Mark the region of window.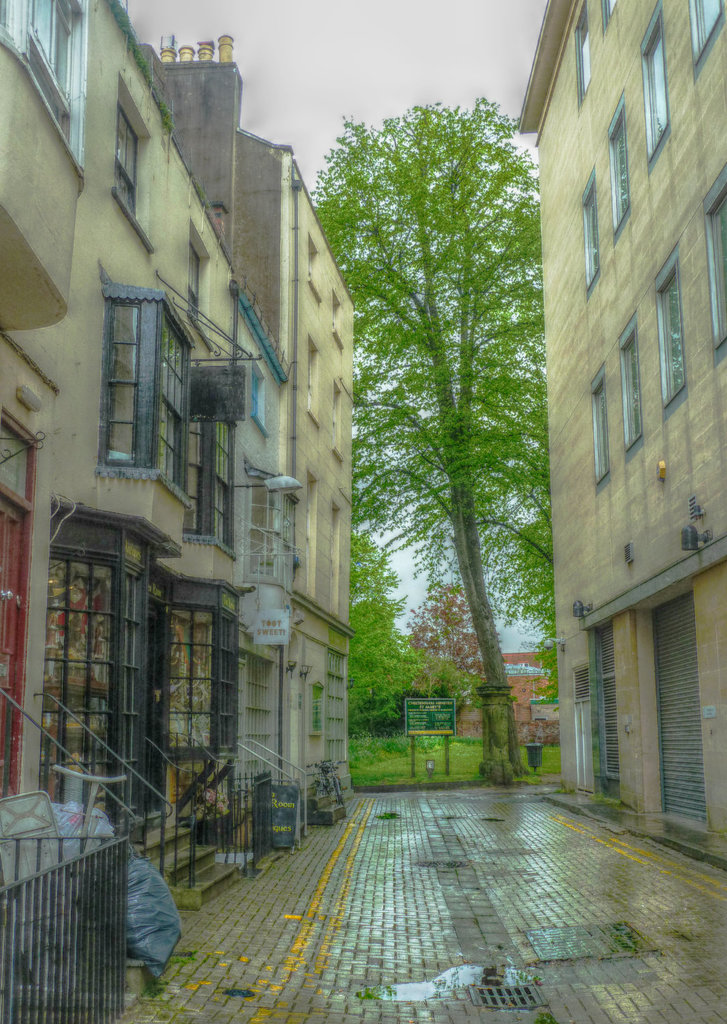
Region: locate(694, 0, 726, 59).
